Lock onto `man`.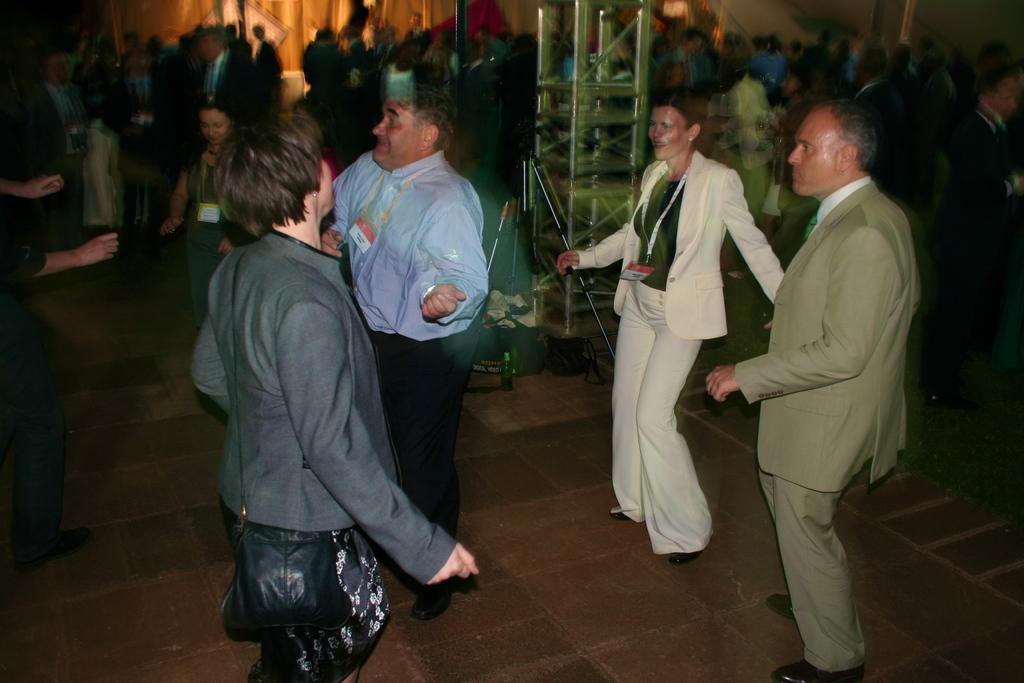
Locked: 939, 60, 1023, 315.
